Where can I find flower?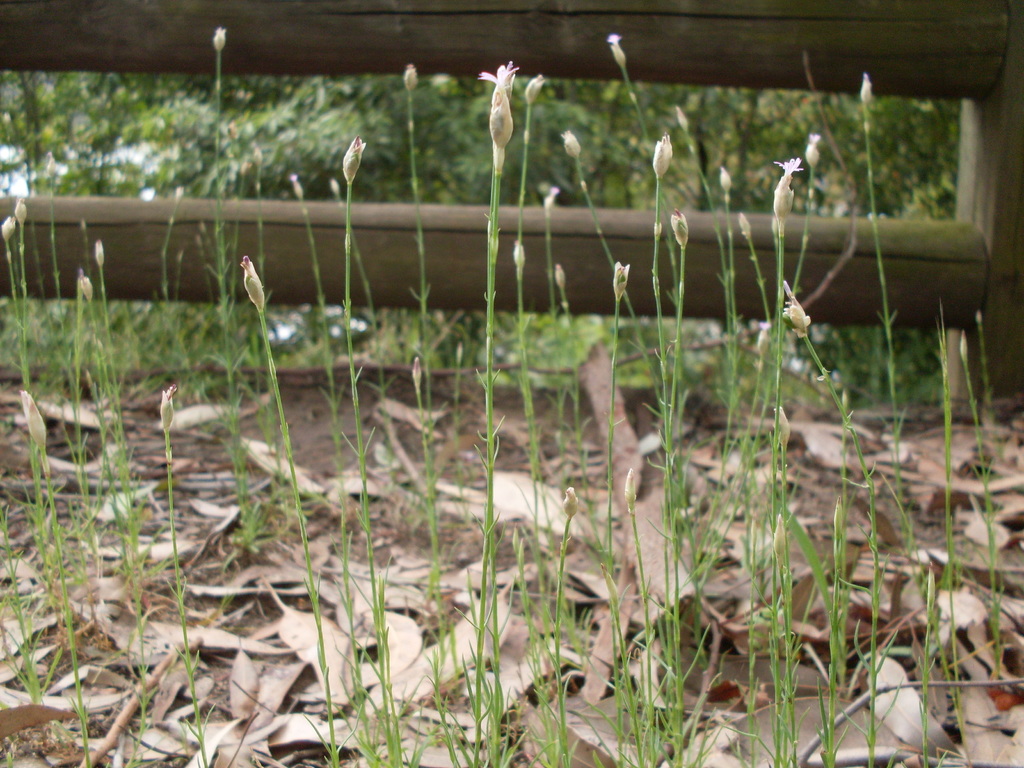
You can find it at {"x1": 801, "y1": 132, "x2": 820, "y2": 176}.
